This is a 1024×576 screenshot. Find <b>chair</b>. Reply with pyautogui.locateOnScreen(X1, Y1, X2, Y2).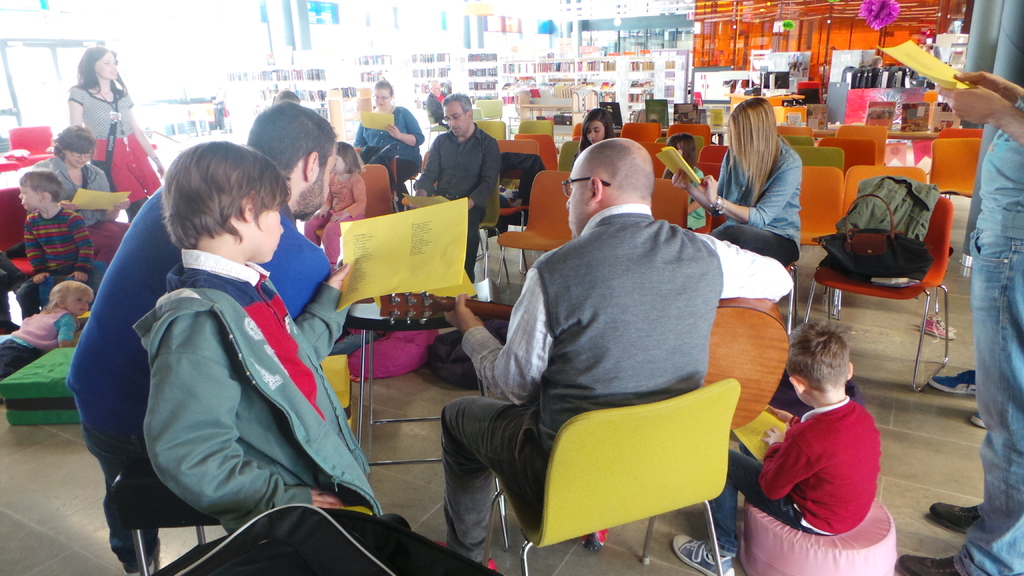
pyautogui.locateOnScreen(431, 103, 479, 134).
